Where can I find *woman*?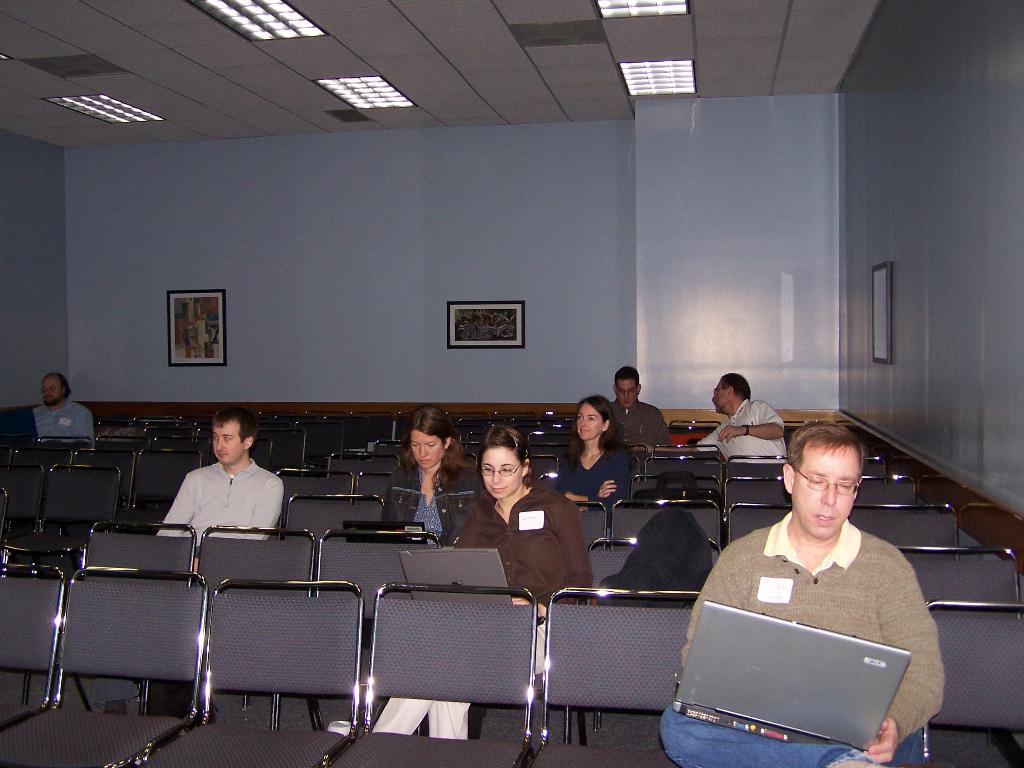
You can find it at (left=460, top=433, right=596, bottom=603).
